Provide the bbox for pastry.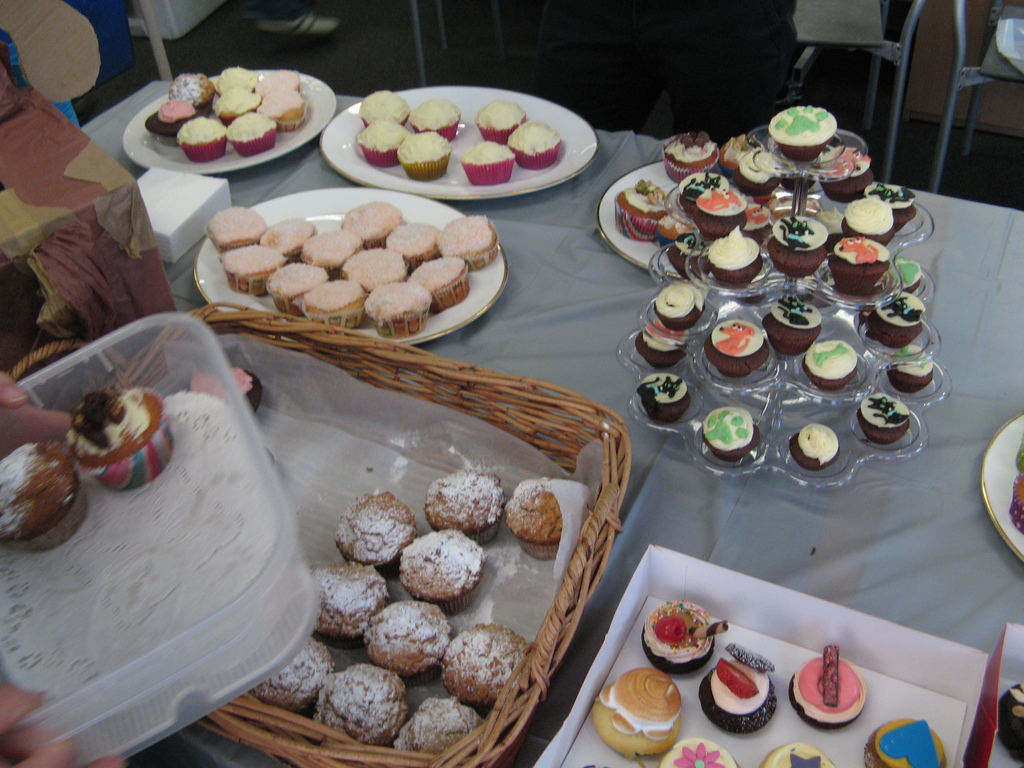
Rect(710, 648, 780, 743).
